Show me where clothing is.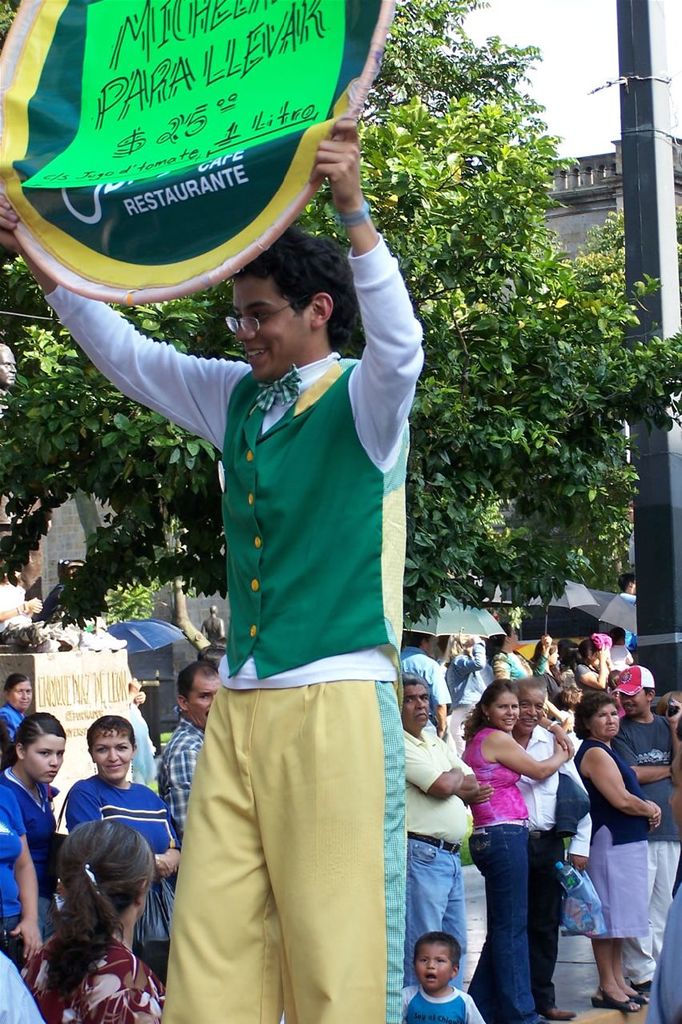
clothing is at Rect(134, 270, 435, 966).
